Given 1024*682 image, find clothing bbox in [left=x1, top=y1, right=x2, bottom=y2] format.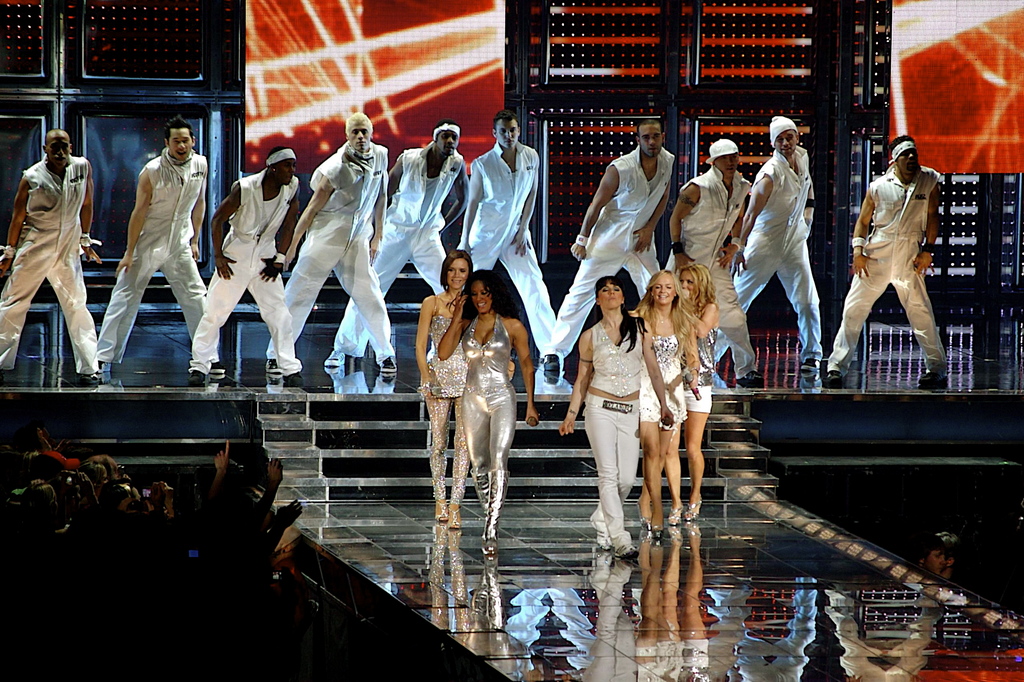
[left=682, top=325, right=719, bottom=412].
